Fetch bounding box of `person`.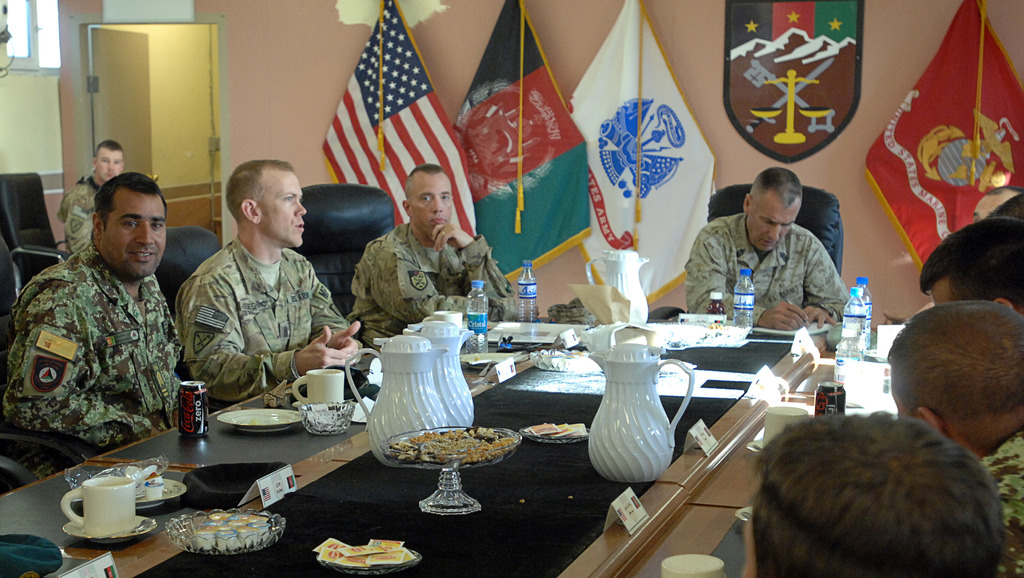
Bbox: 0, 175, 195, 453.
